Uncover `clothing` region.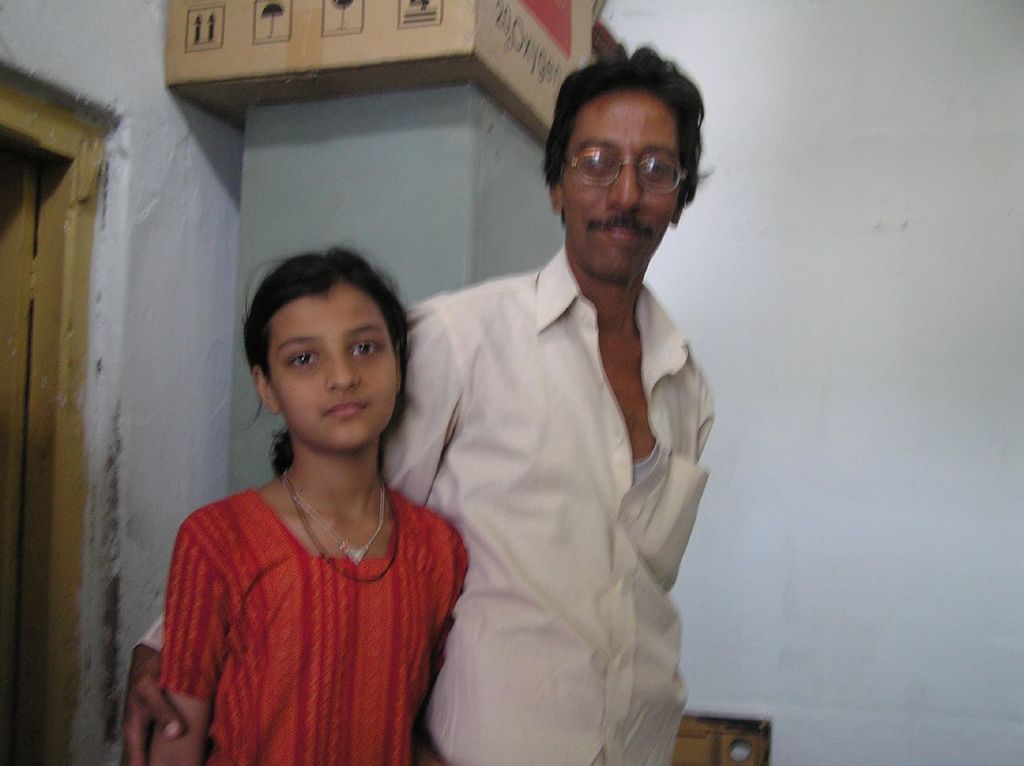
Uncovered: select_region(160, 489, 475, 765).
